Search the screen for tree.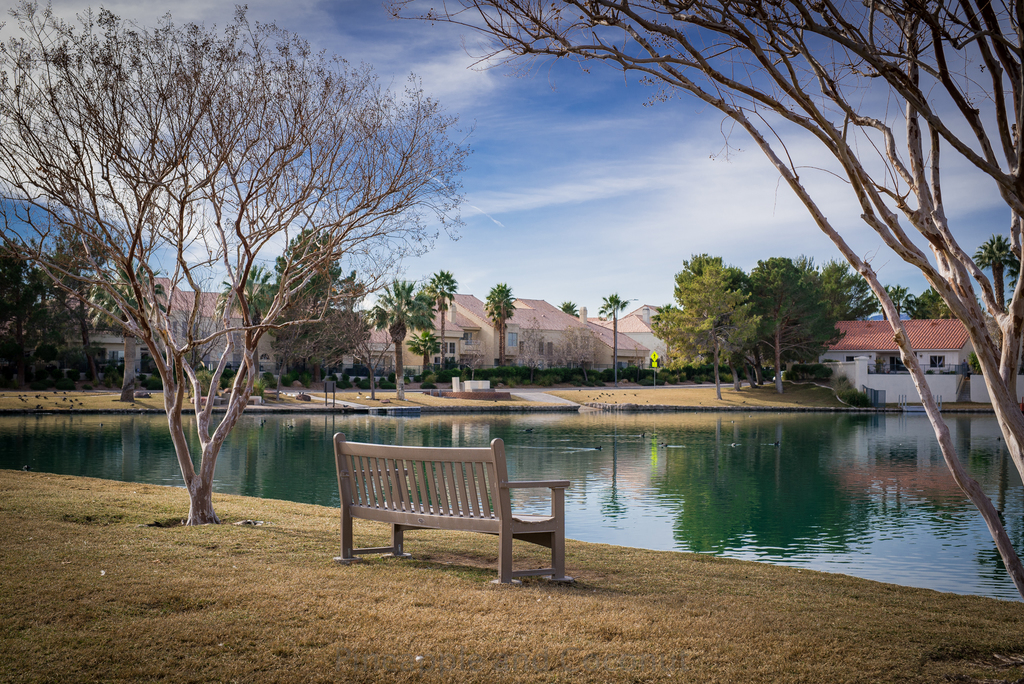
Found at (left=651, top=255, right=764, bottom=396).
